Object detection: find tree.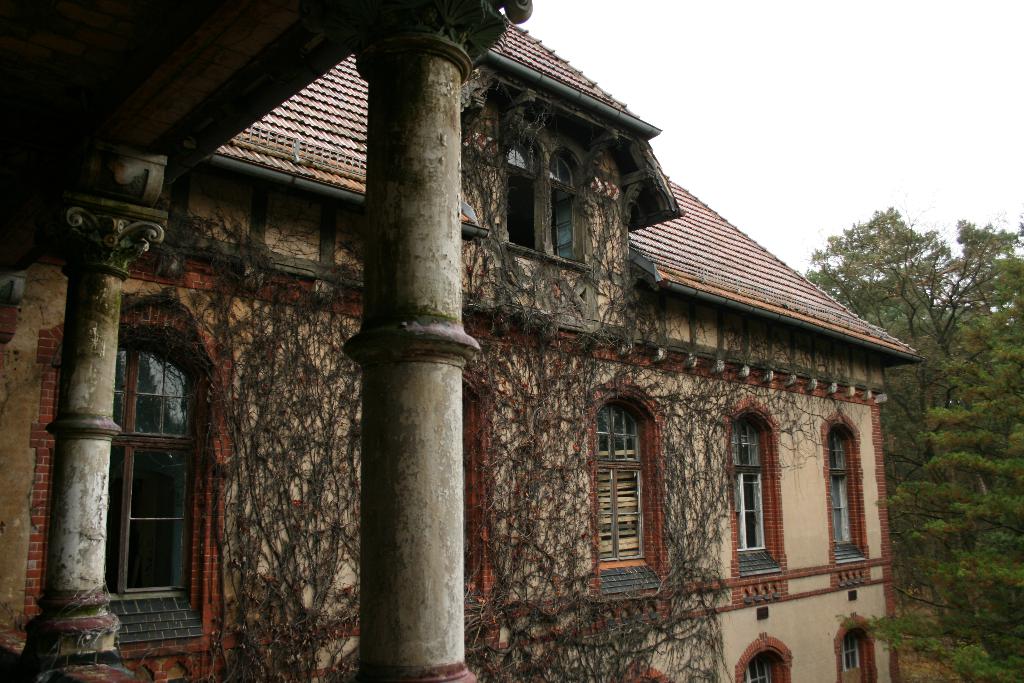
[left=854, top=218, right=1013, bottom=648].
